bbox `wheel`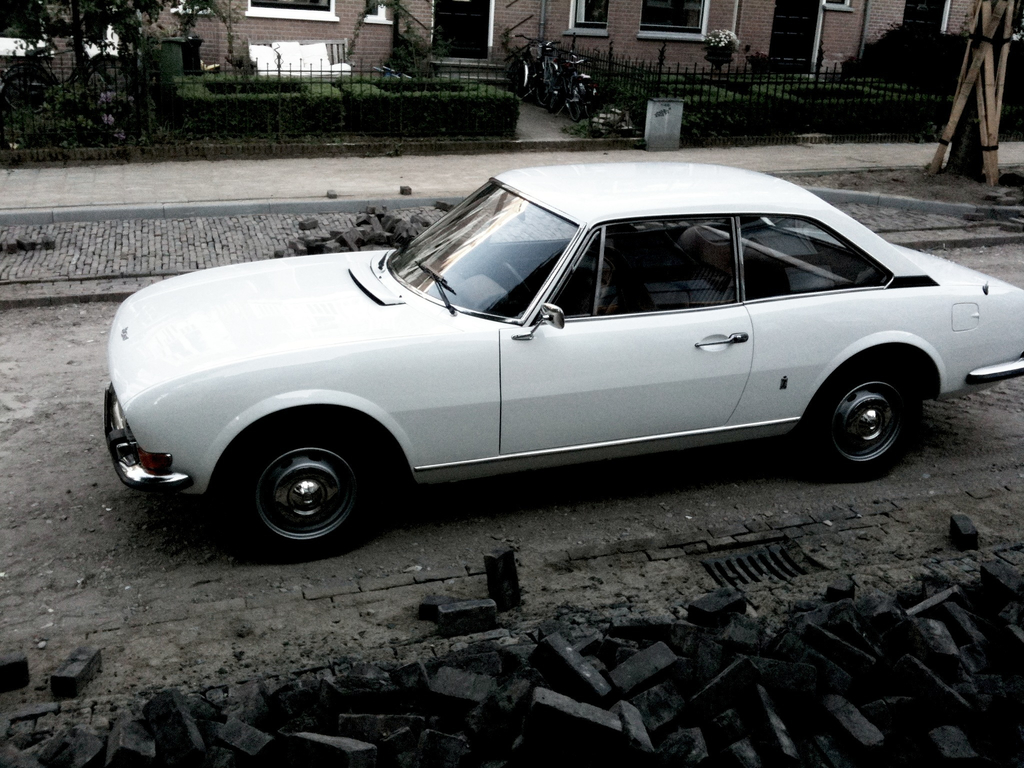
816, 365, 922, 479
